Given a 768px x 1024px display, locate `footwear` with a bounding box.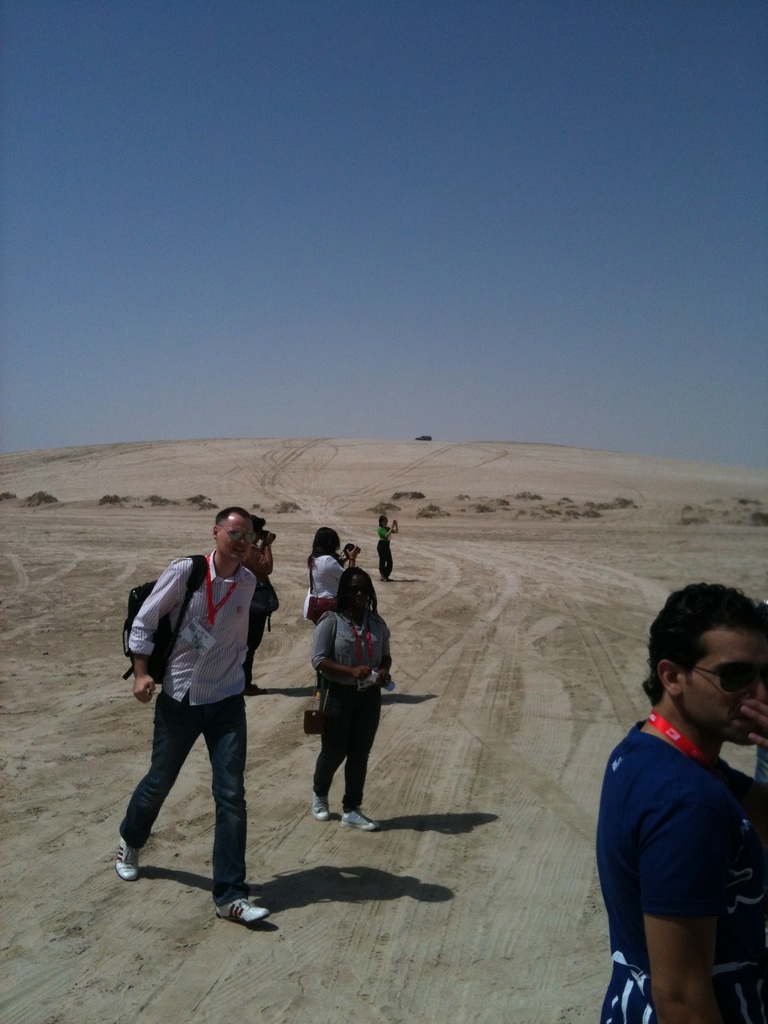
Located: x1=213, y1=893, x2=275, y2=930.
